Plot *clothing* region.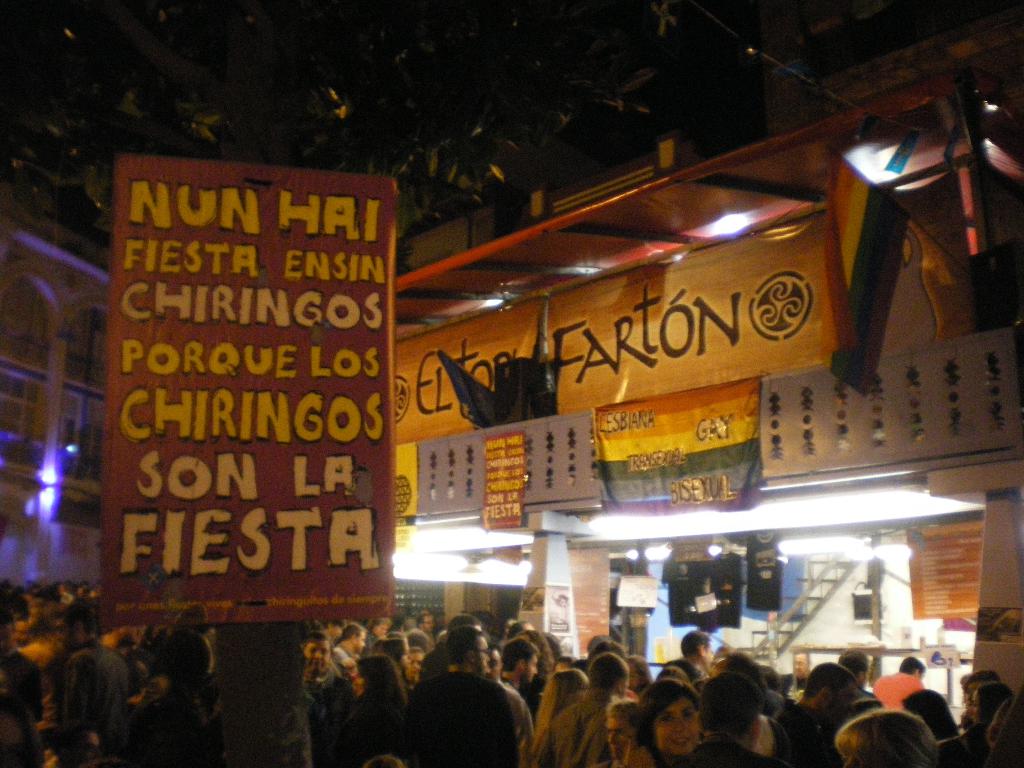
Plotted at bbox(751, 715, 788, 762).
